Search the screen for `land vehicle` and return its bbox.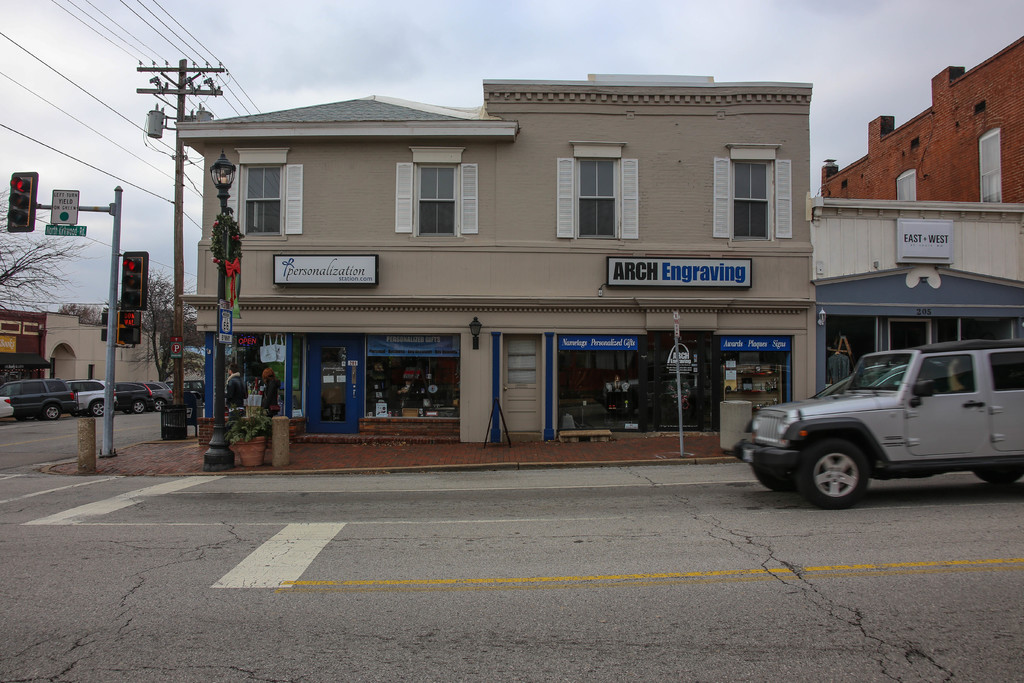
Found: l=730, t=340, r=1023, b=508.
